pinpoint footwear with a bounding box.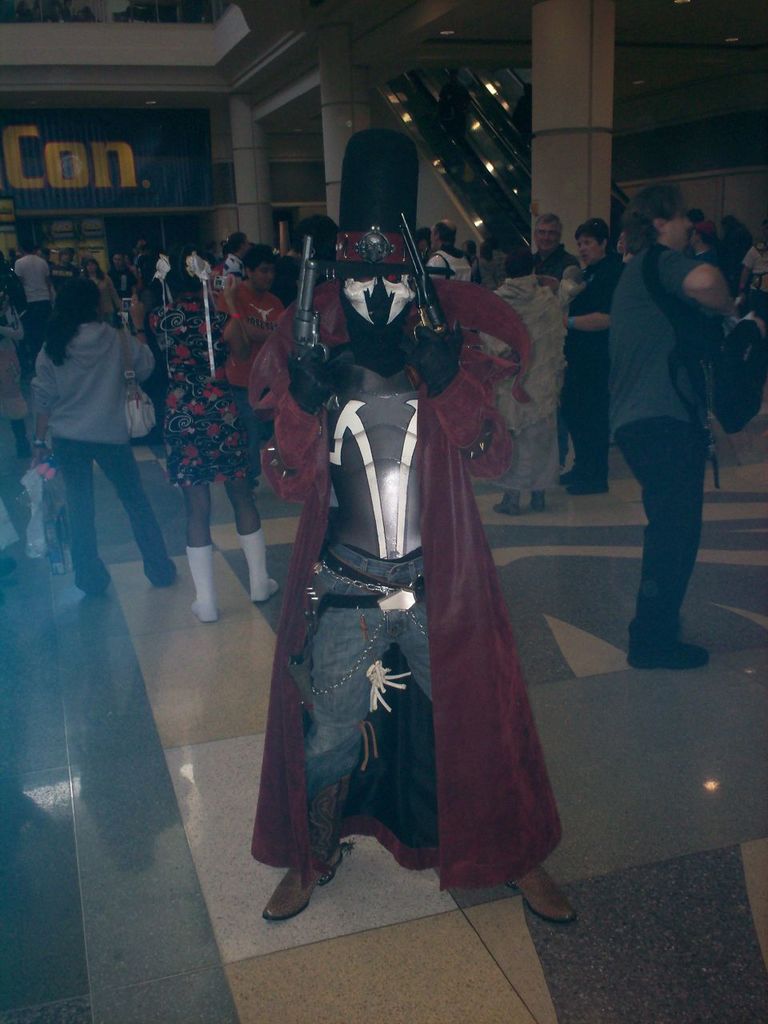
(x1=528, y1=500, x2=547, y2=512).
